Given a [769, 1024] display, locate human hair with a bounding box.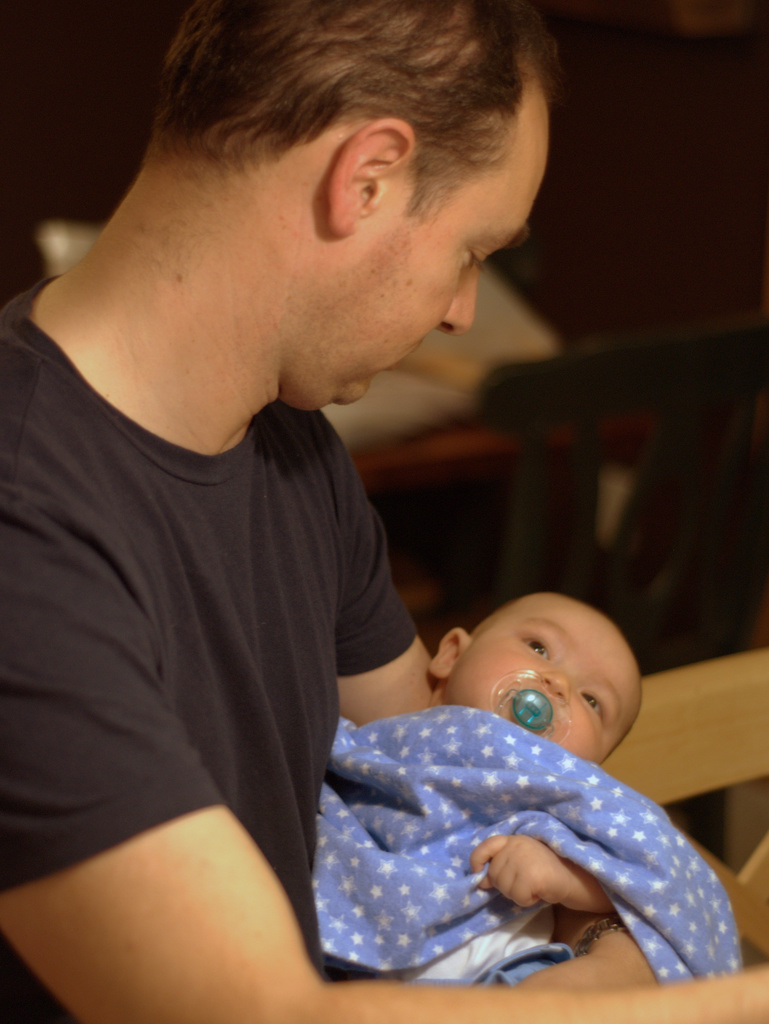
Located: {"x1": 184, "y1": 16, "x2": 524, "y2": 216}.
